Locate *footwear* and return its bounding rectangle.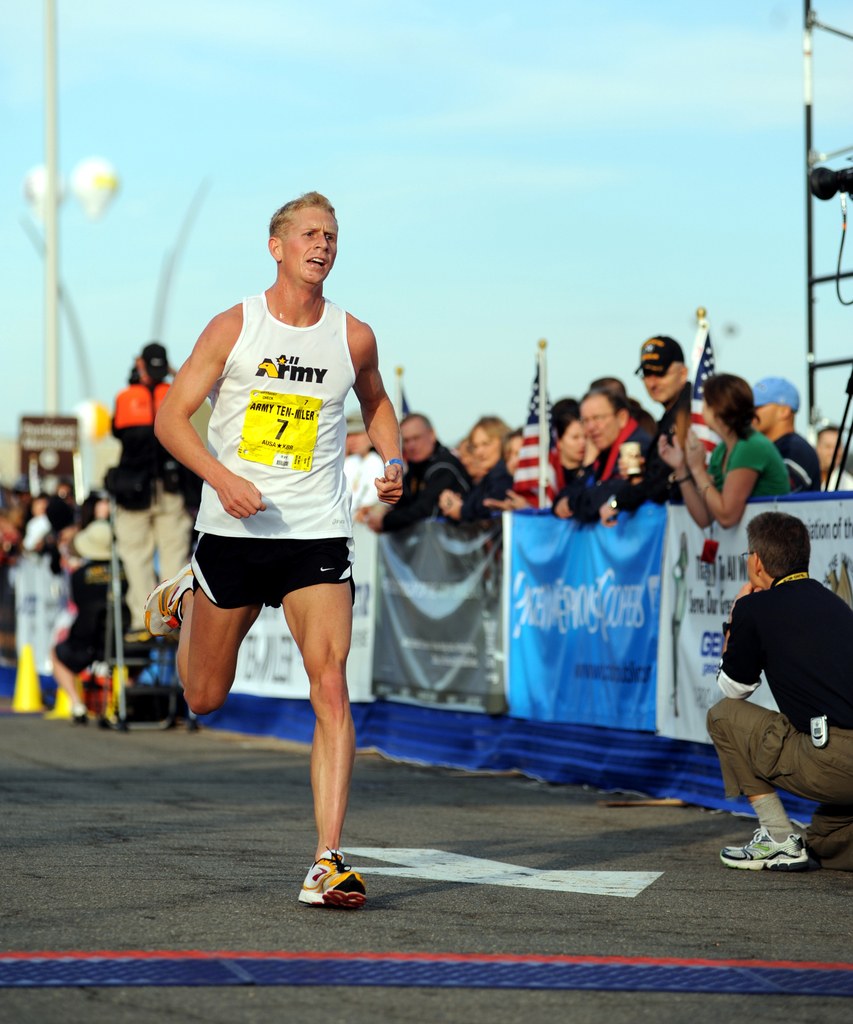
locate(295, 851, 376, 916).
